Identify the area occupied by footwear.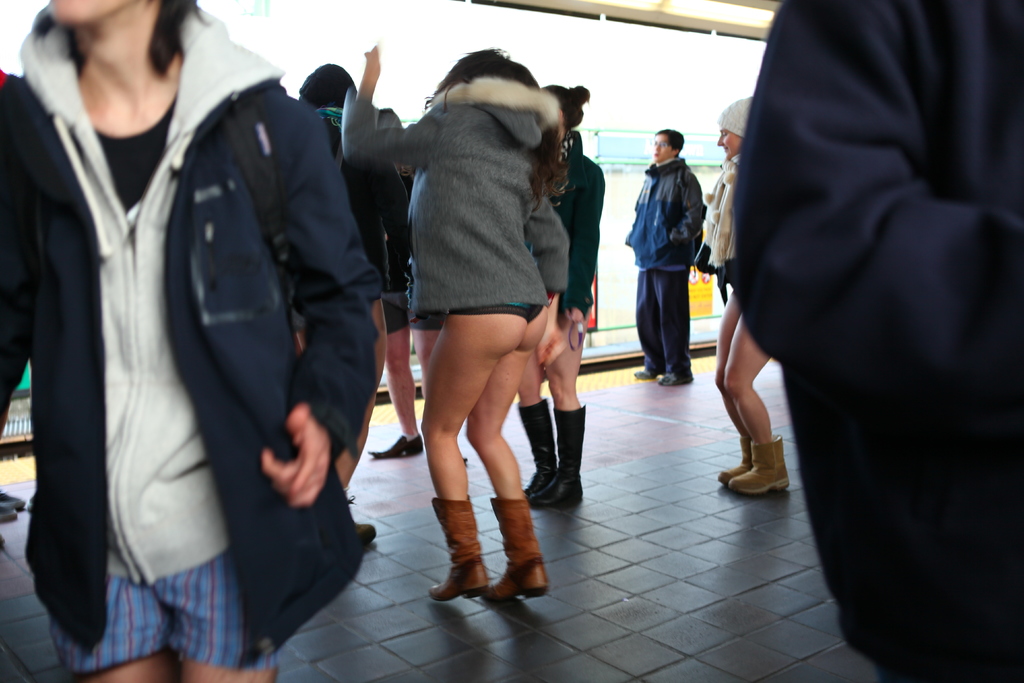
Area: <bbox>351, 520, 374, 548</bbox>.
